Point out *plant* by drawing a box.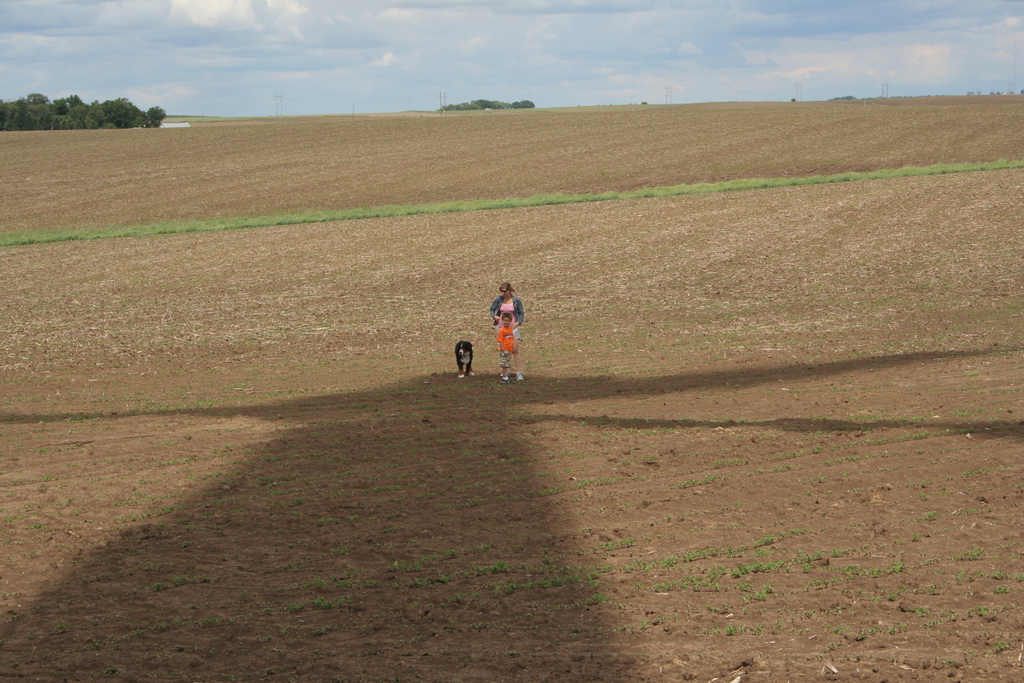
{"left": 492, "top": 564, "right": 508, "bottom": 573}.
